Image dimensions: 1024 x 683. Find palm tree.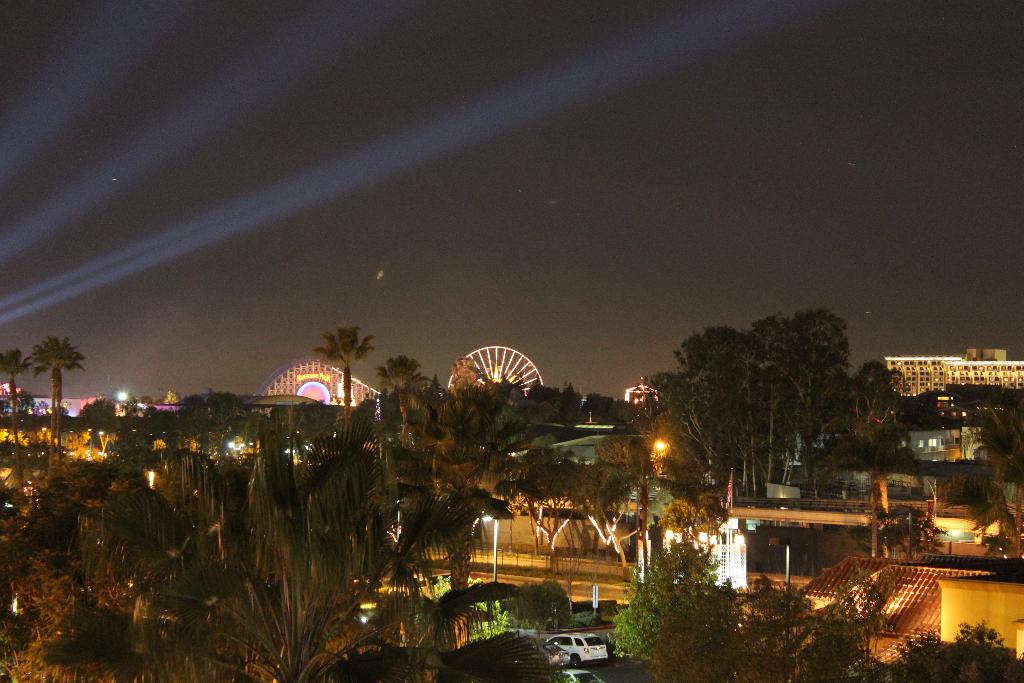
select_region(319, 314, 369, 453).
